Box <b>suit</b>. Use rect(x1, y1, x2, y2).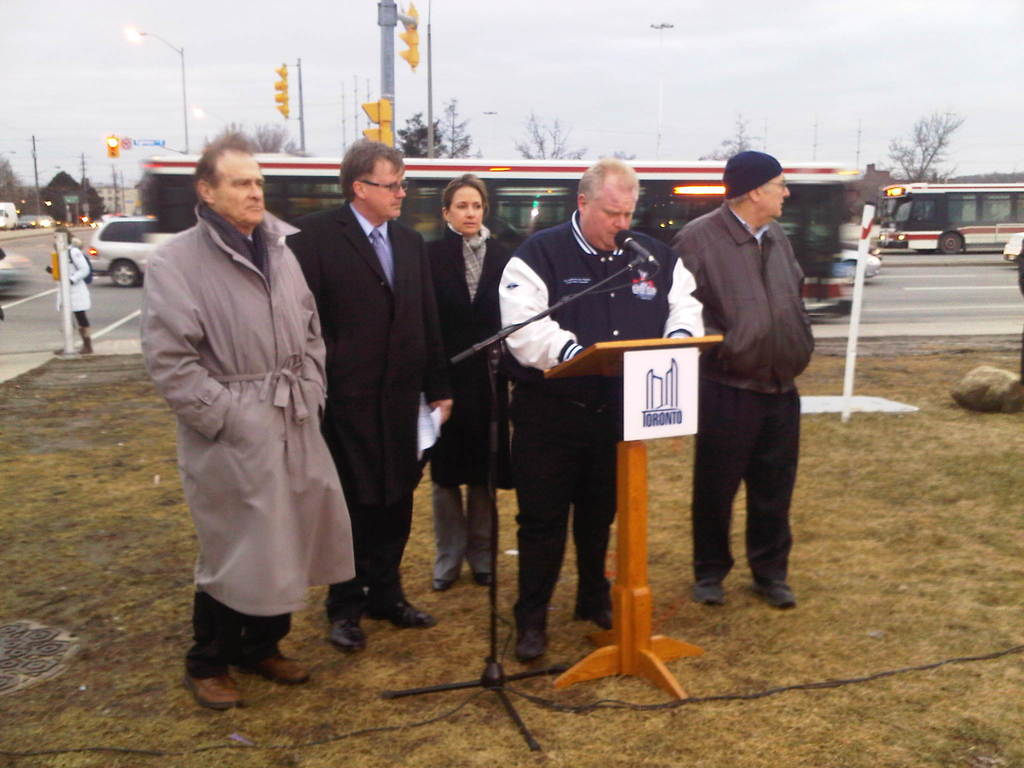
rect(282, 178, 418, 627).
